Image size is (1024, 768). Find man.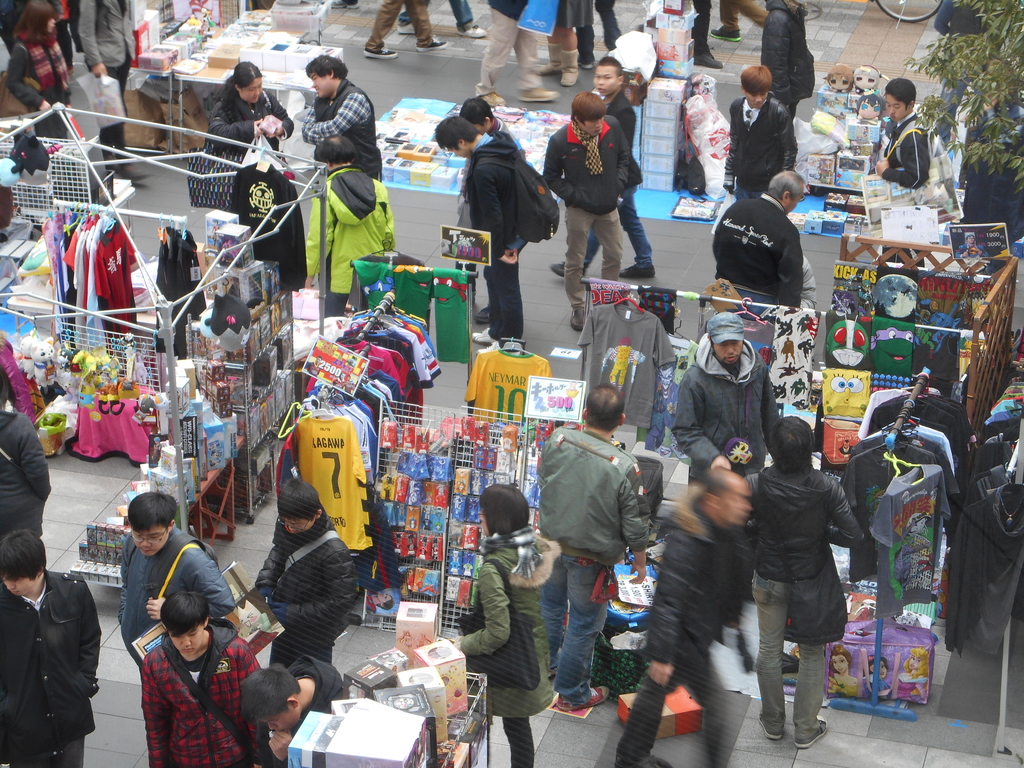
x1=875 y1=72 x2=932 y2=189.
